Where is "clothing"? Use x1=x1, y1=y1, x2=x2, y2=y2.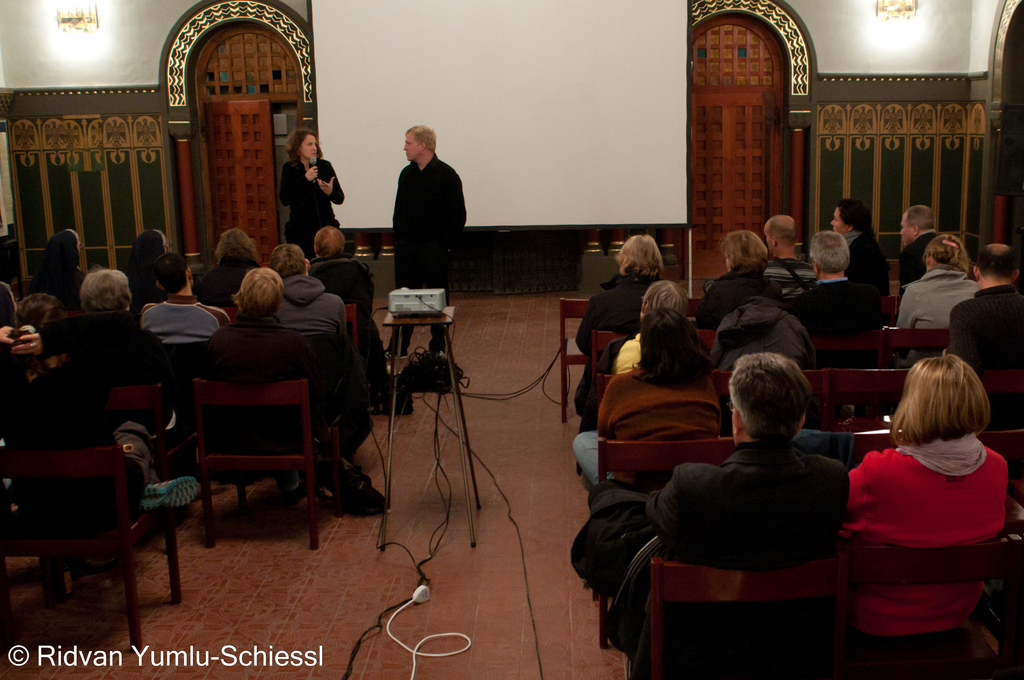
x1=572, y1=268, x2=655, y2=431.
